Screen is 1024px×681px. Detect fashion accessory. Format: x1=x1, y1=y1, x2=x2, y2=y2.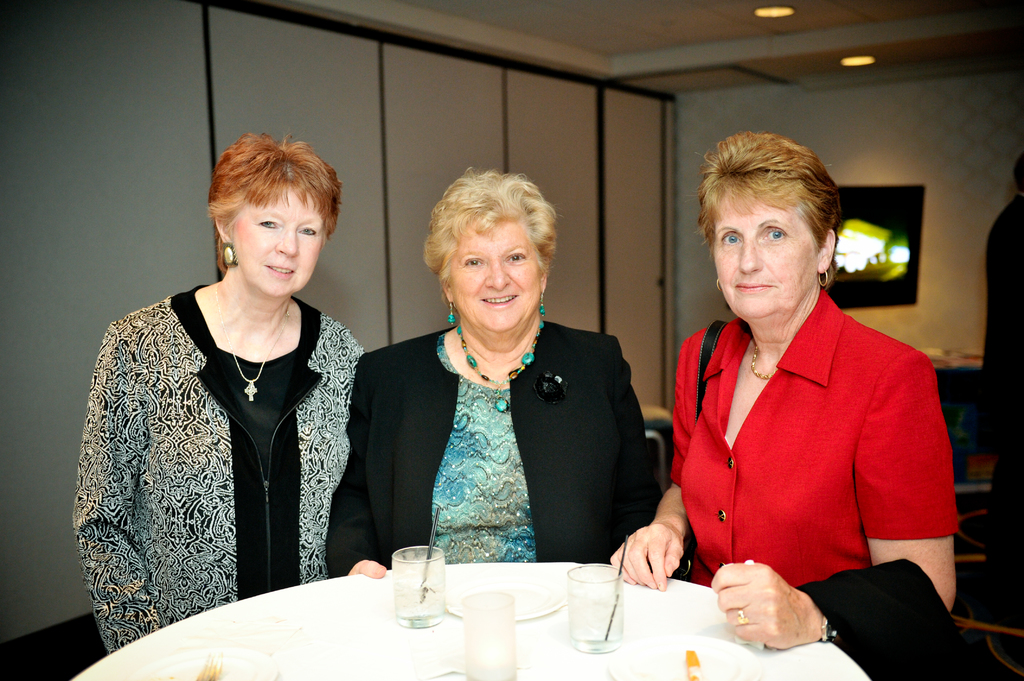
x1=219, y1=241, x2=236, y2=268.
